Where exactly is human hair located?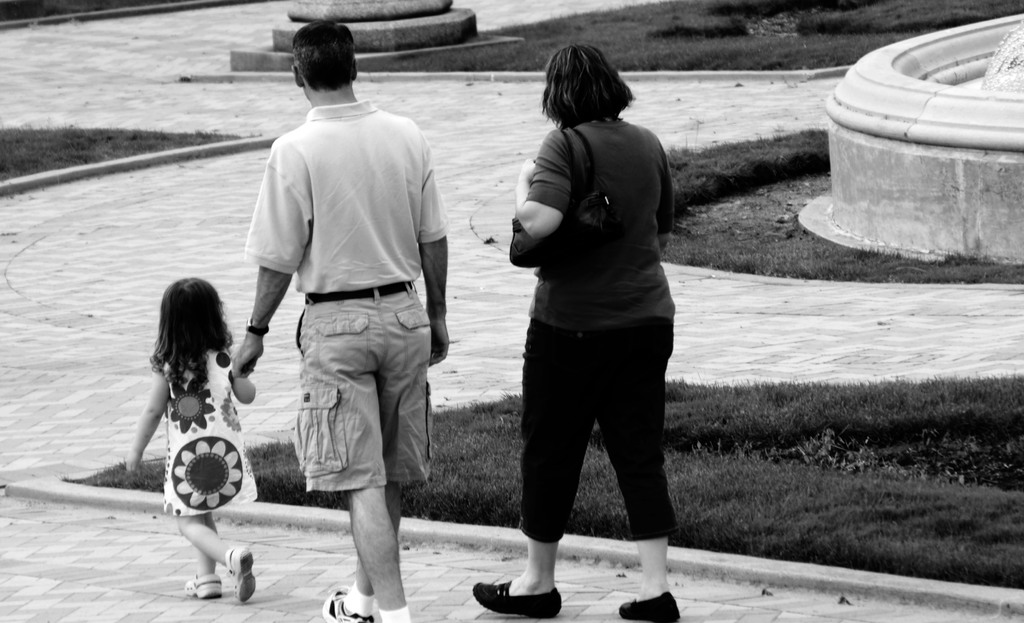
Its bounding box is (x1=143, y1=274, x2=218, y2=385).
